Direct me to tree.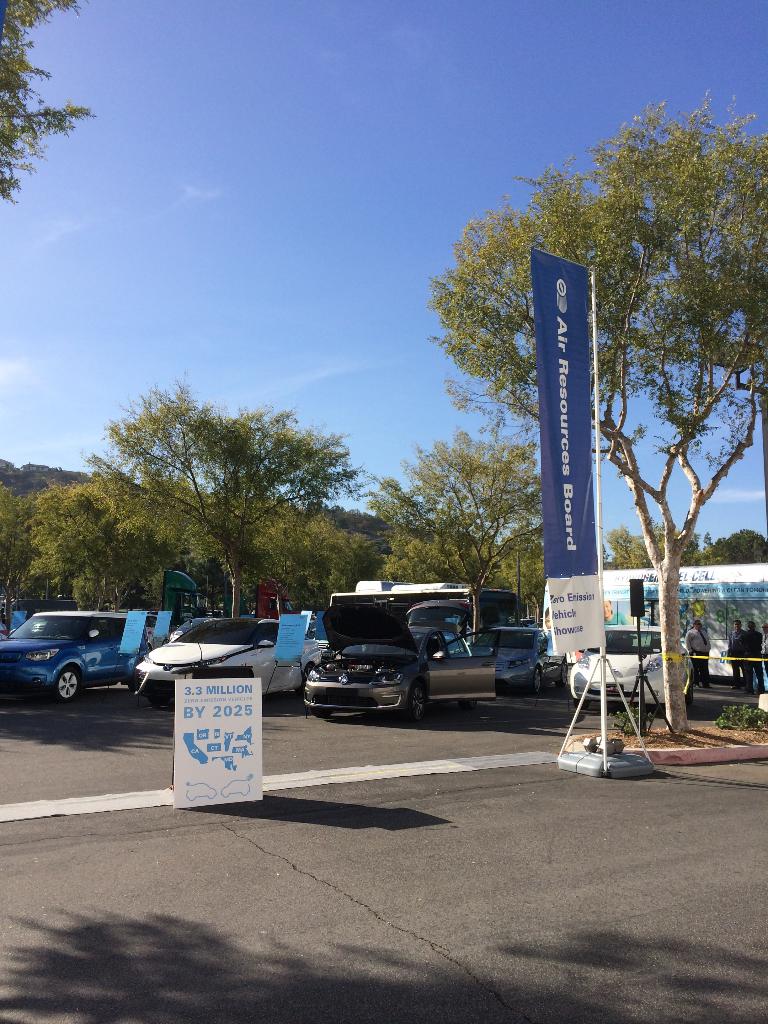
Direction: BBox(21, 378, 359, 625).
